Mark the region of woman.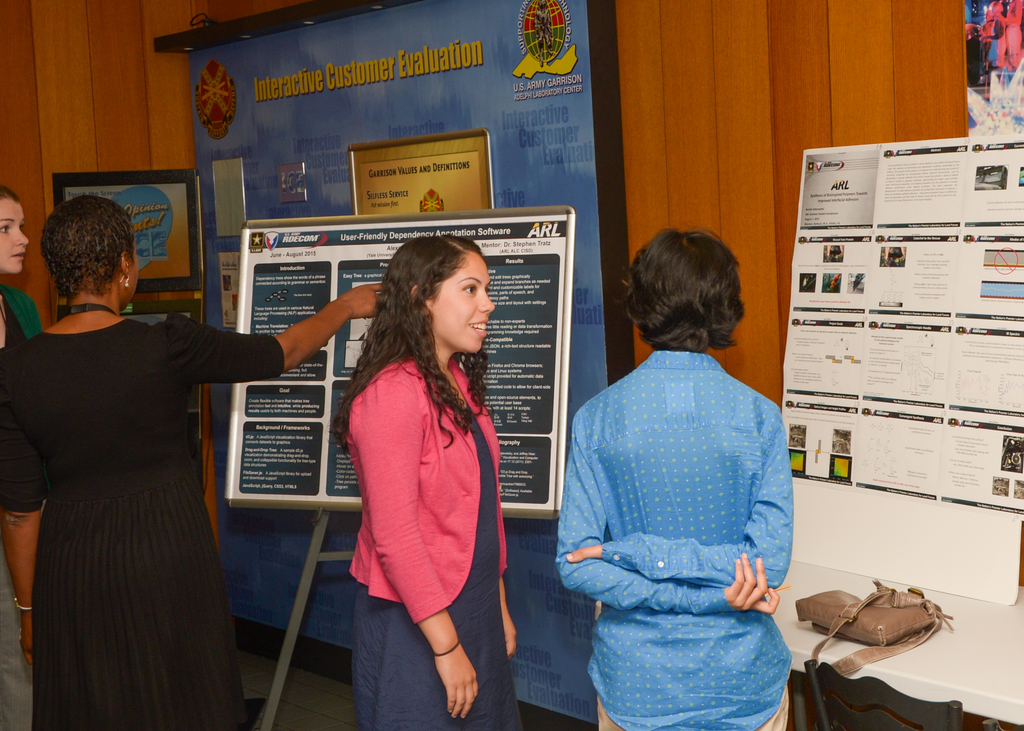
Region: 0:195:40:369.
